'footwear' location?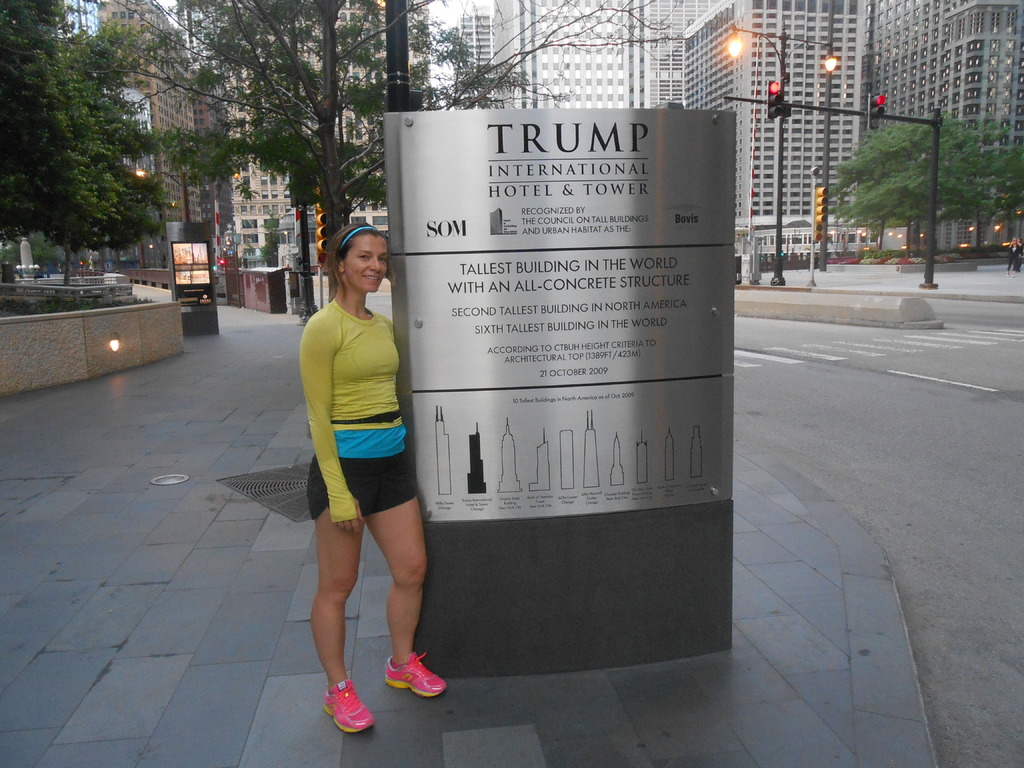
<box>385,655,449,699</box>
